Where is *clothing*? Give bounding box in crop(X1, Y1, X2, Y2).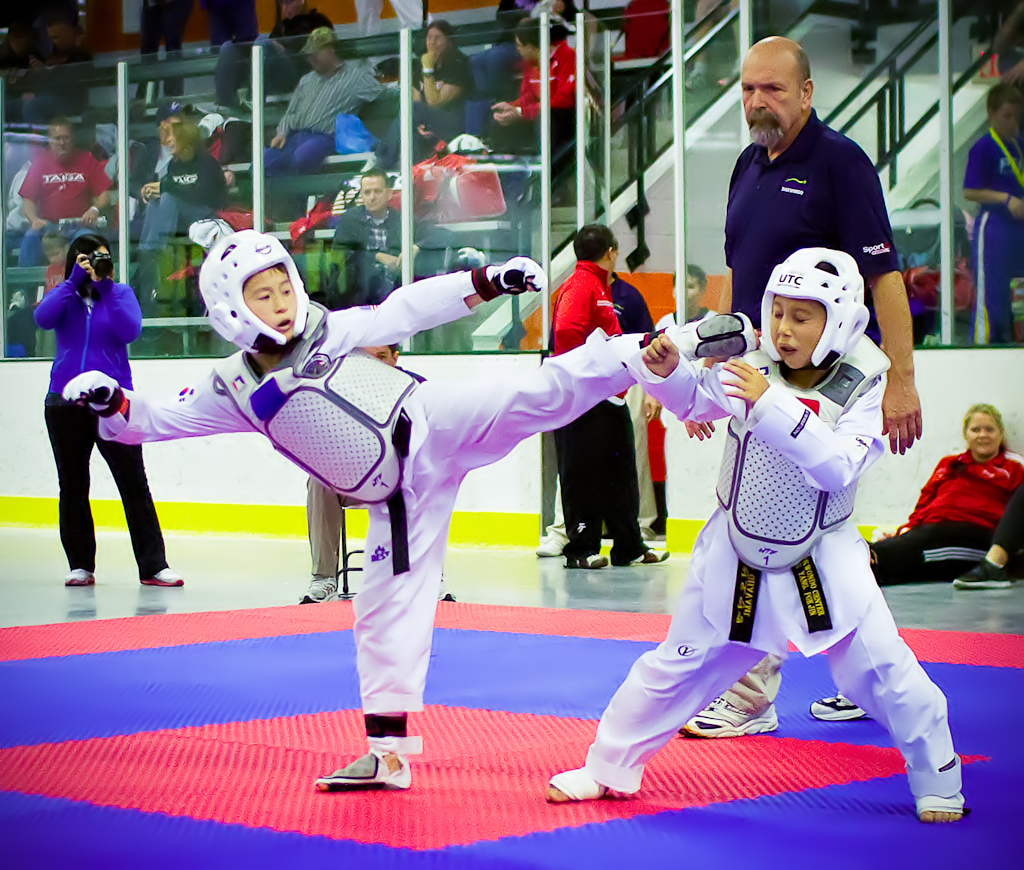
crop(354, 0, 431, 38).
